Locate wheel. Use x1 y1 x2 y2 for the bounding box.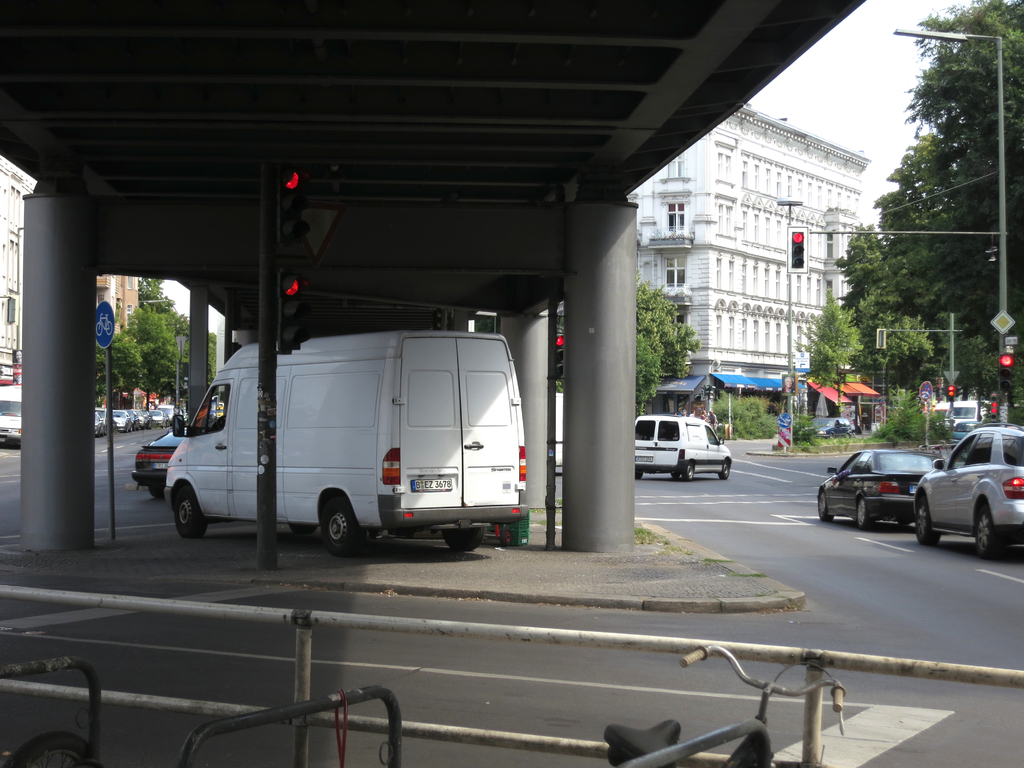
684 462 695 481.
